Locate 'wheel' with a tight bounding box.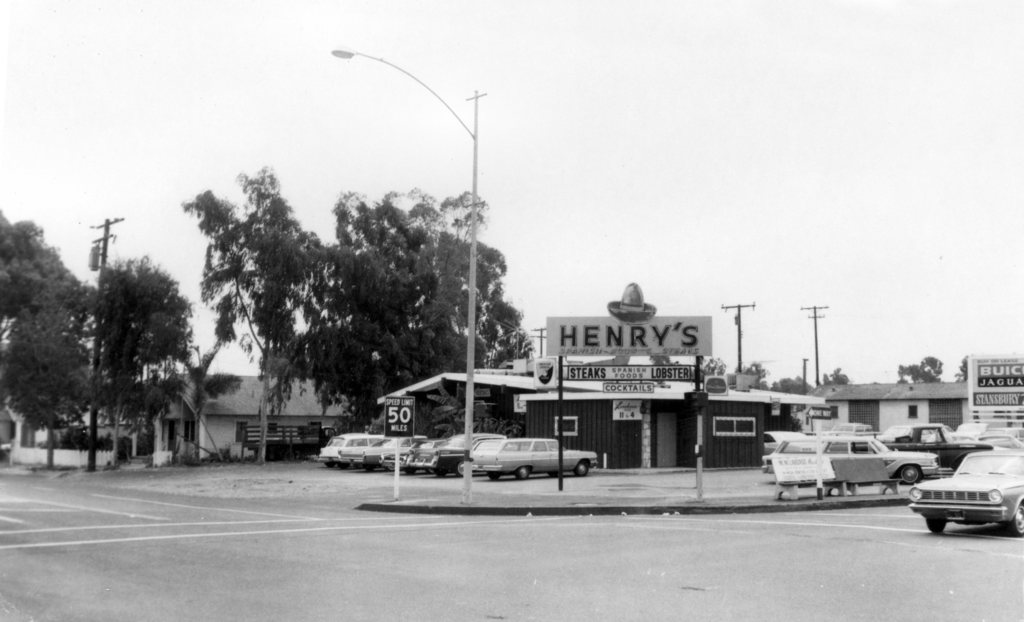
left=516, top=466, right=529, bottom=480.
